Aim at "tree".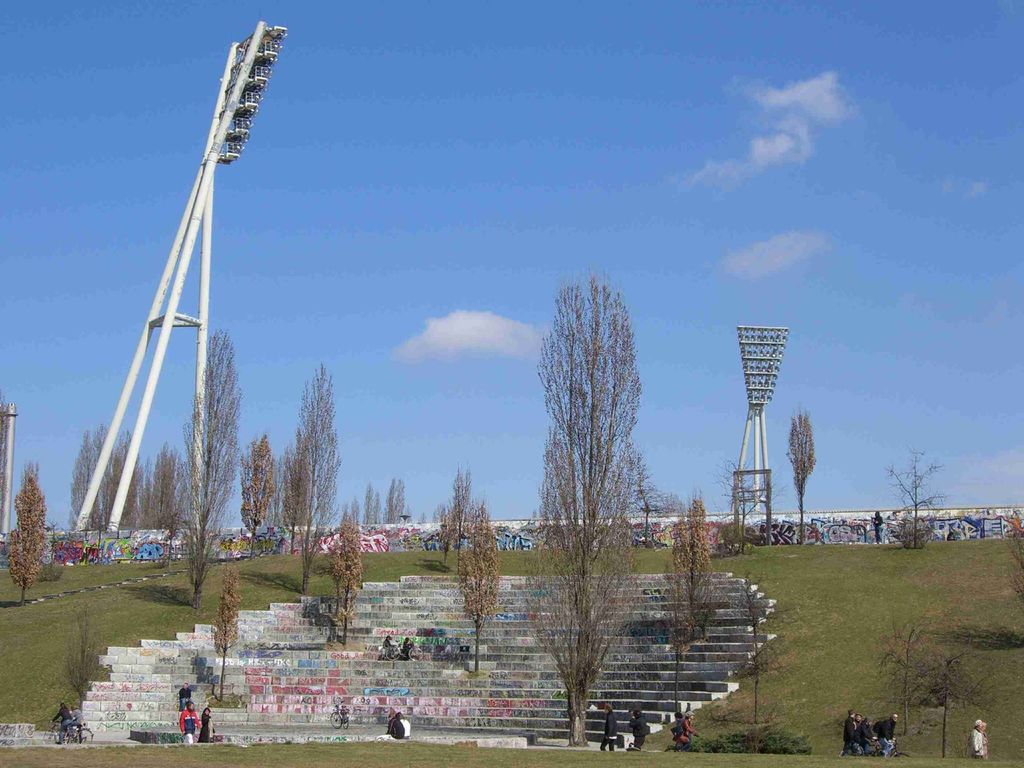
Aimed at bbox(728, 461, 761, 554).
